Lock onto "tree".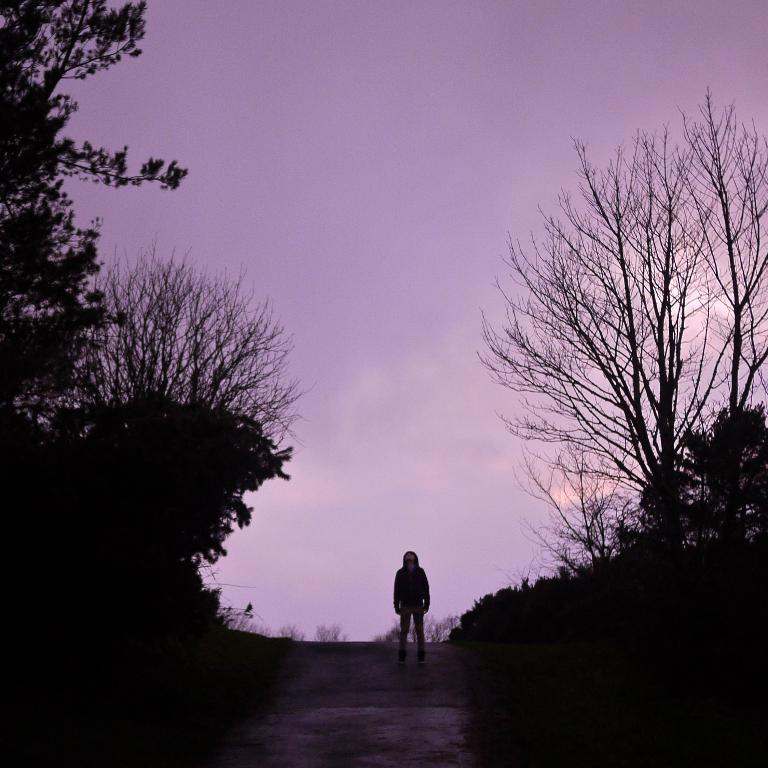
Locked: [55,247,306,411].
